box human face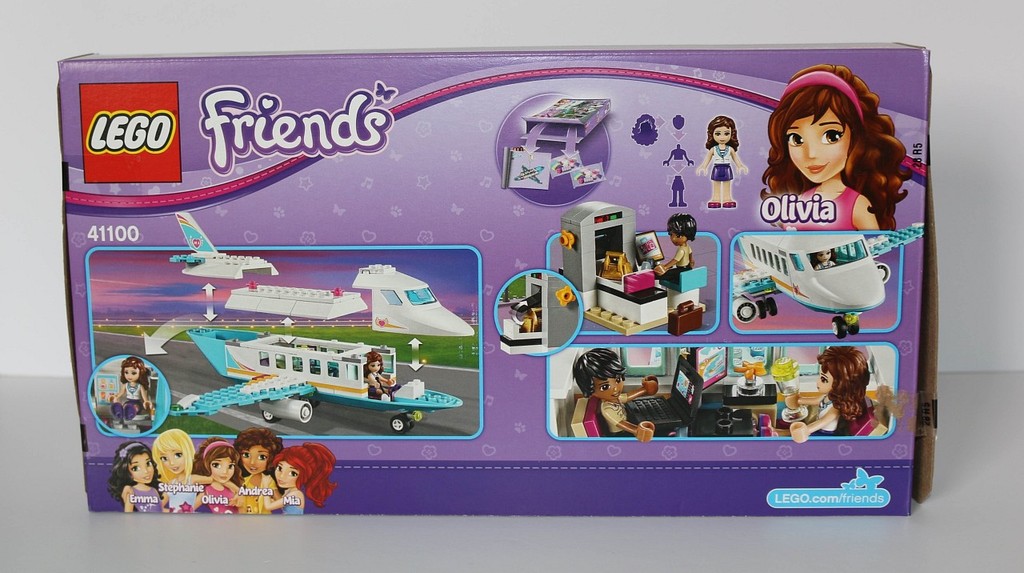
670:233:686:246
